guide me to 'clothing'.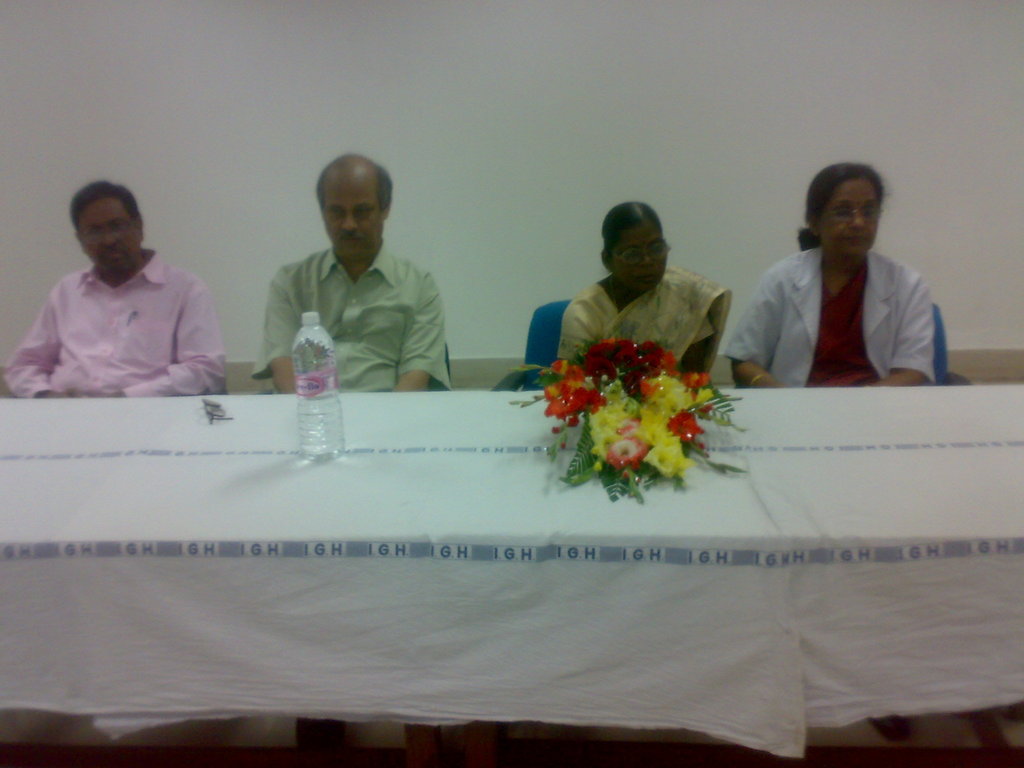
Guidance: detection(8, 250, 225, 403).
